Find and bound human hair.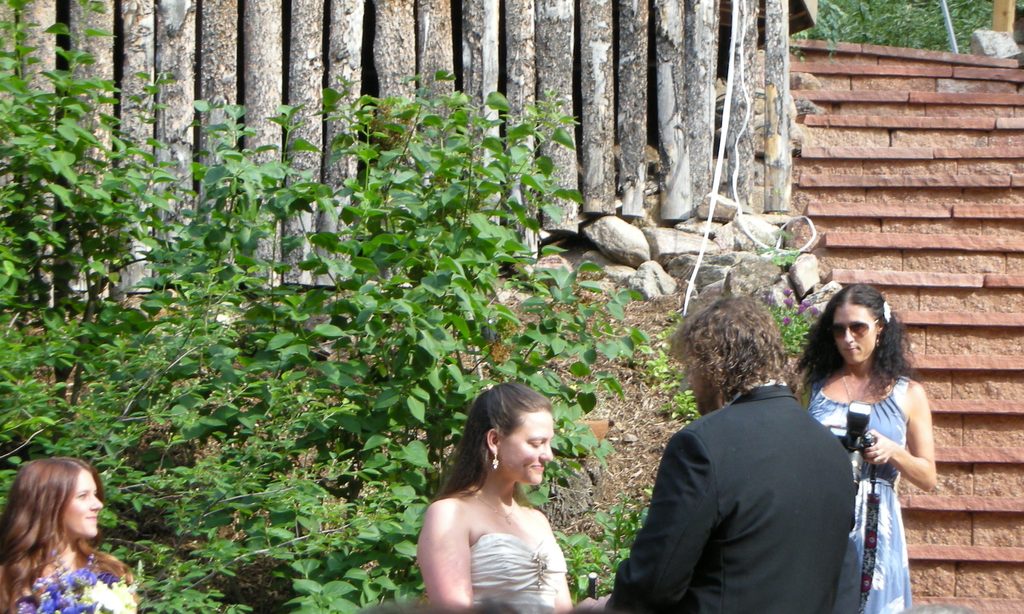
Bound: 0:460:133:613.
